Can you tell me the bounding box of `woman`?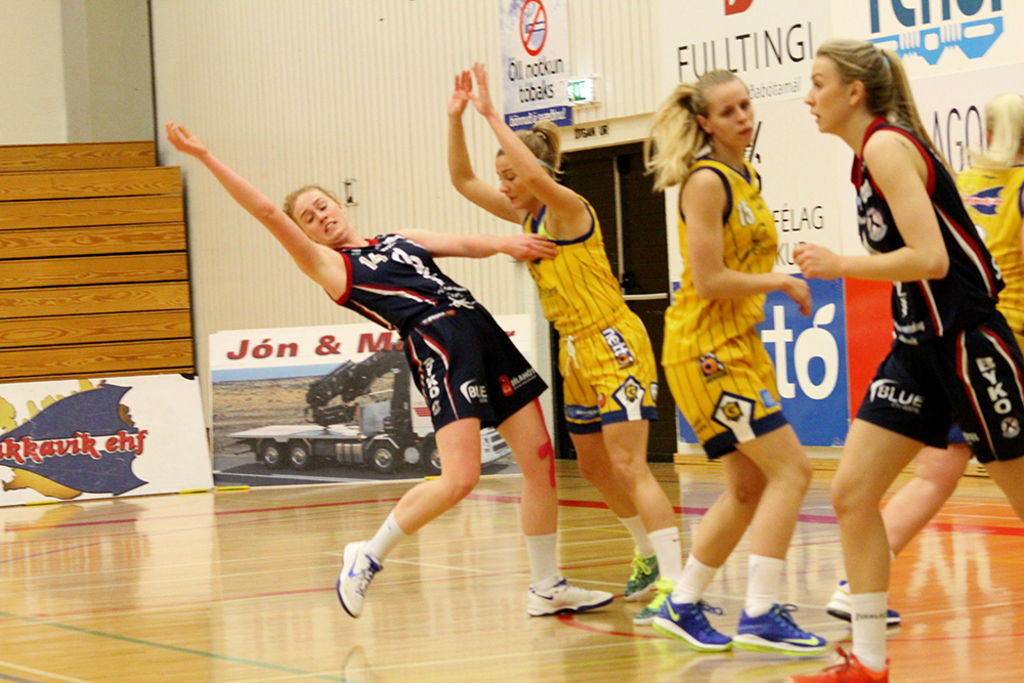
164/121/616/618.
